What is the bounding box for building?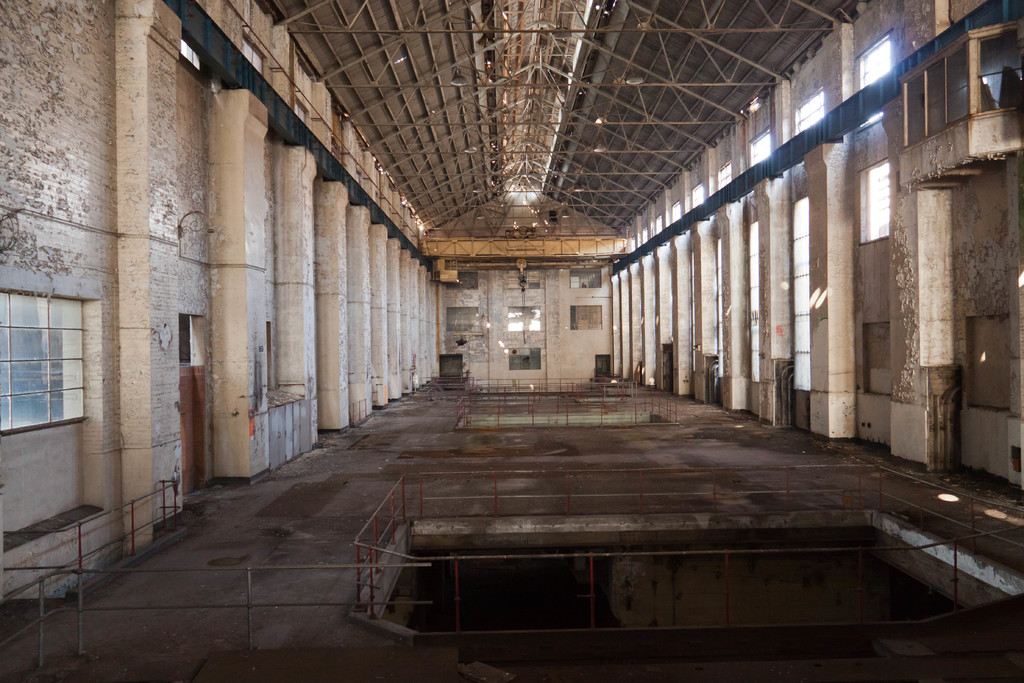
x1=0, y1=0, x2=1023, y2=682.
